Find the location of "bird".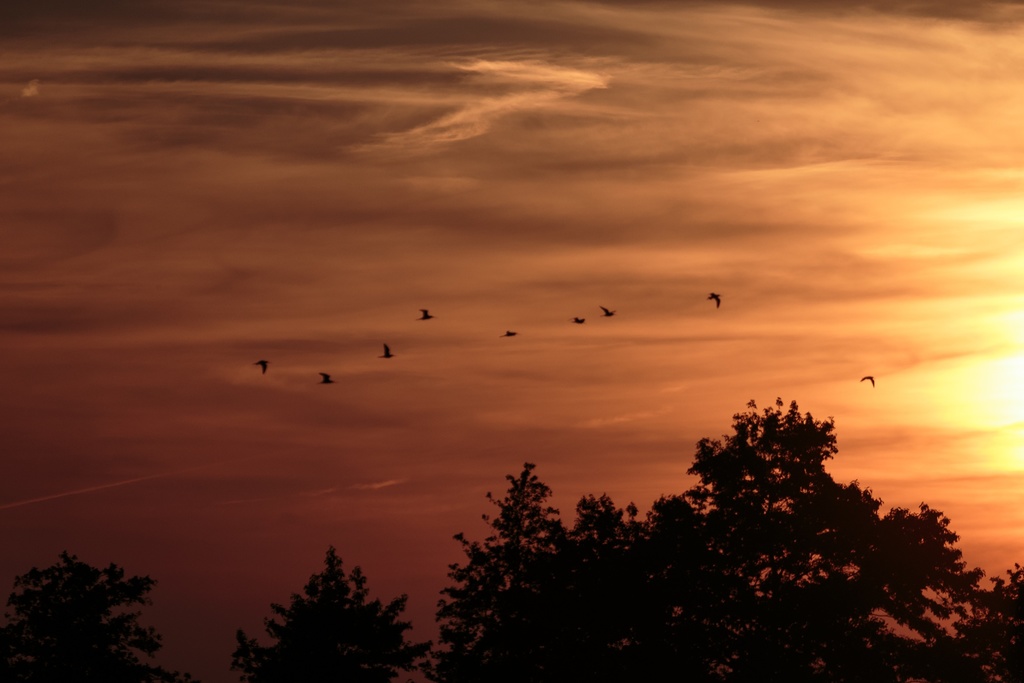
Location: l=375, t=339, r=397, b=363.
